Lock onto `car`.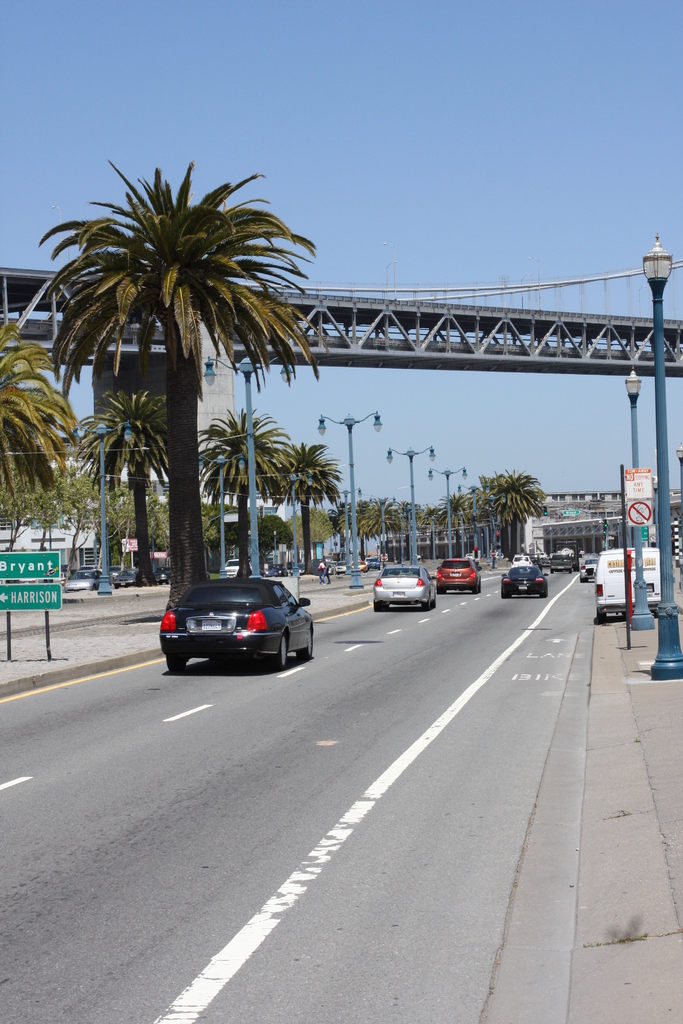
Locked: (501,564,550,595).
